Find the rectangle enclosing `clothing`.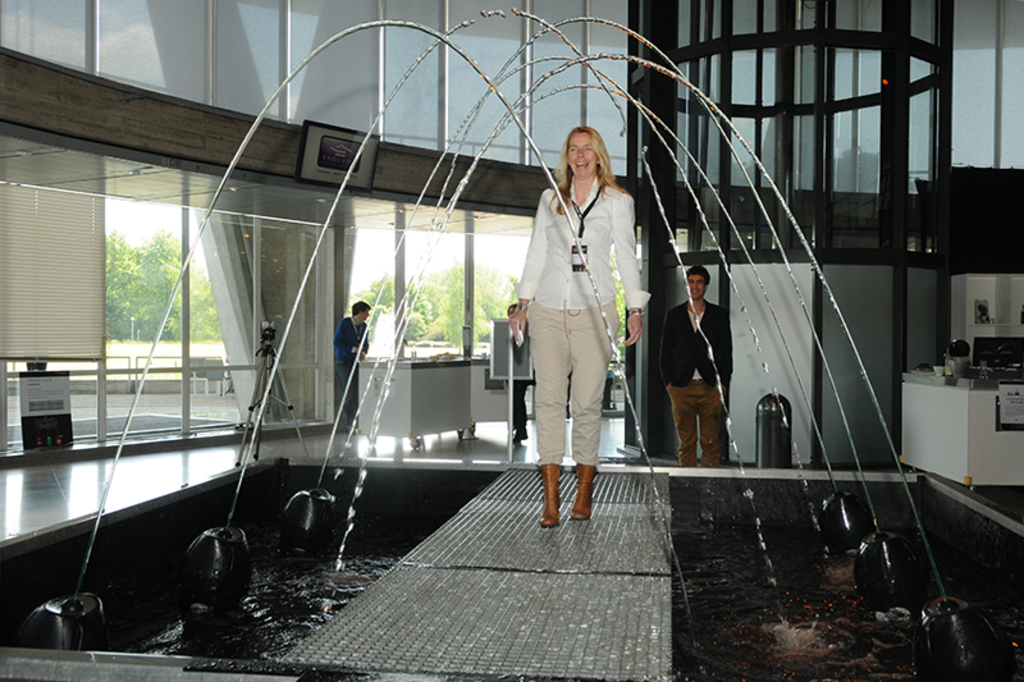
[518,133,646,509].
